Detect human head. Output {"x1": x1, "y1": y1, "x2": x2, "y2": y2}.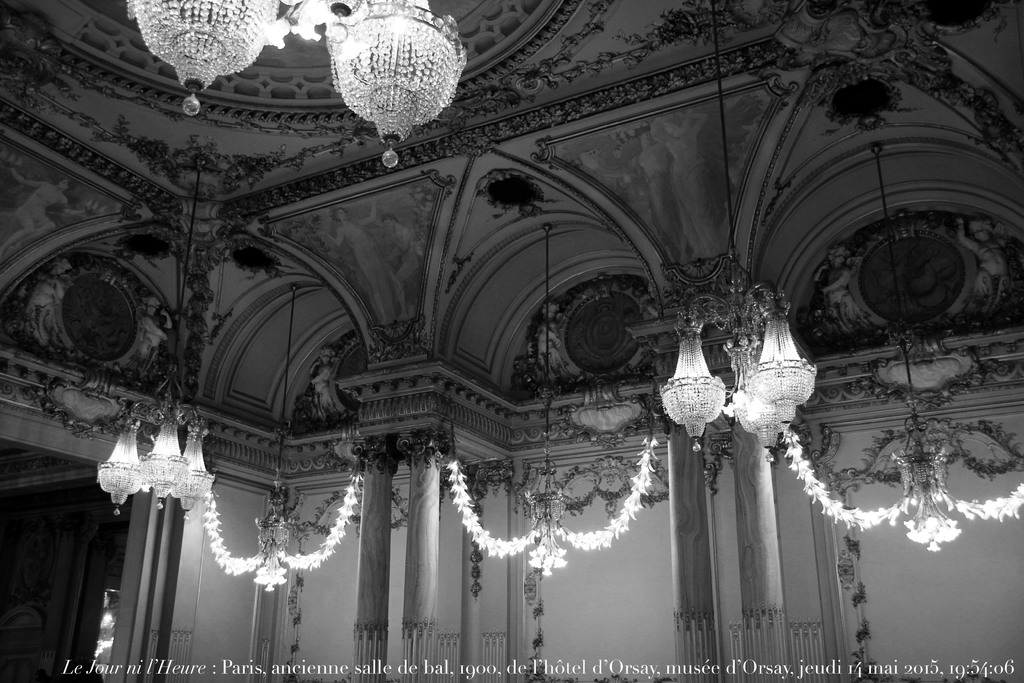
{"x1": 144, "y1": 298, "x2": 160, "y2": 318}.
